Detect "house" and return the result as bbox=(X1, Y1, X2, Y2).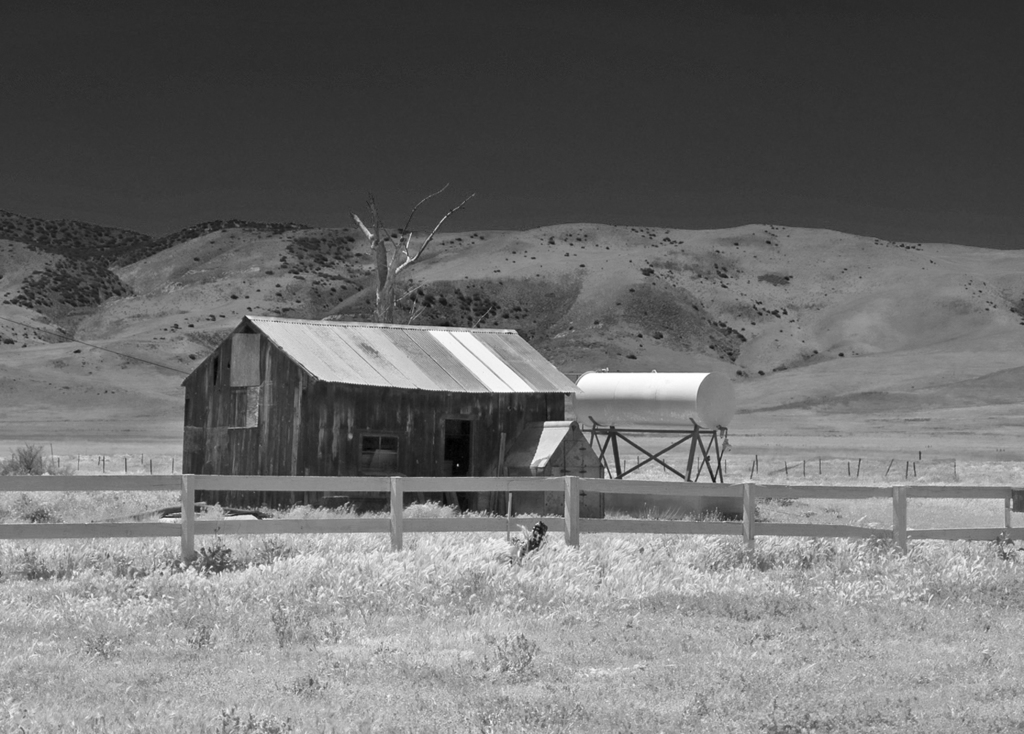
bbox=(184, 285, 603, 531).
